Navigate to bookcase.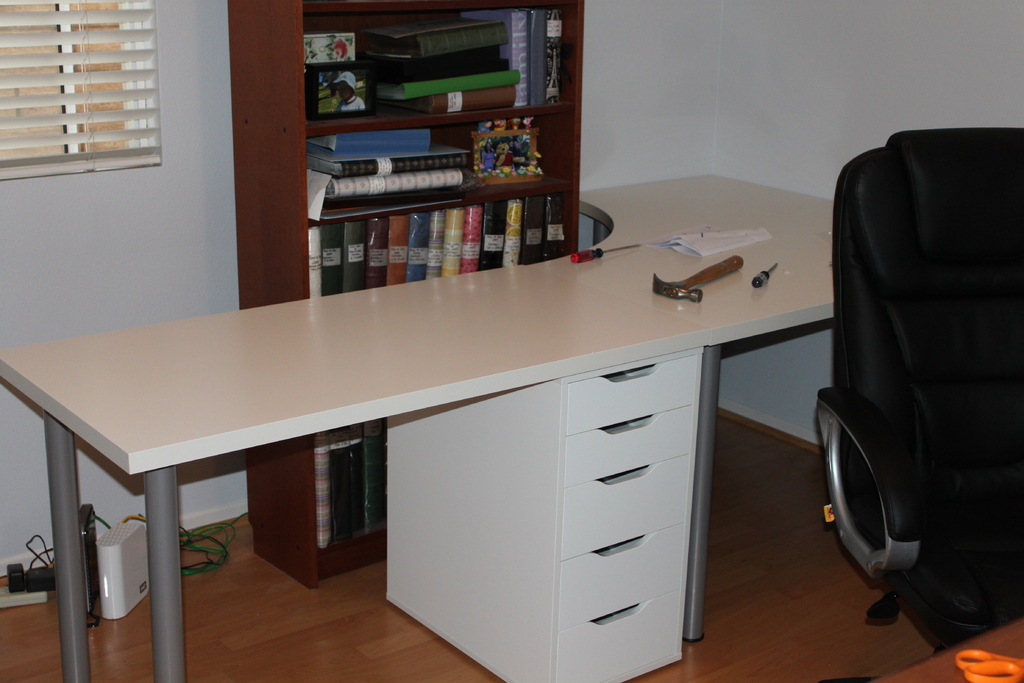
Navigation target: [223, 0, 584, 591].
